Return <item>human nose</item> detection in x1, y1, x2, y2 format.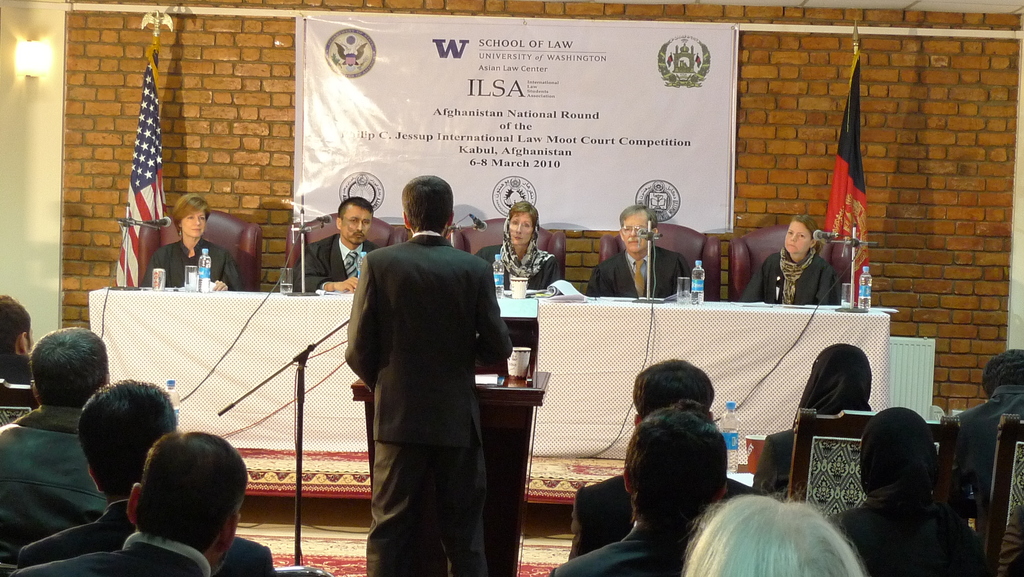
356, 222, 362, 229.
